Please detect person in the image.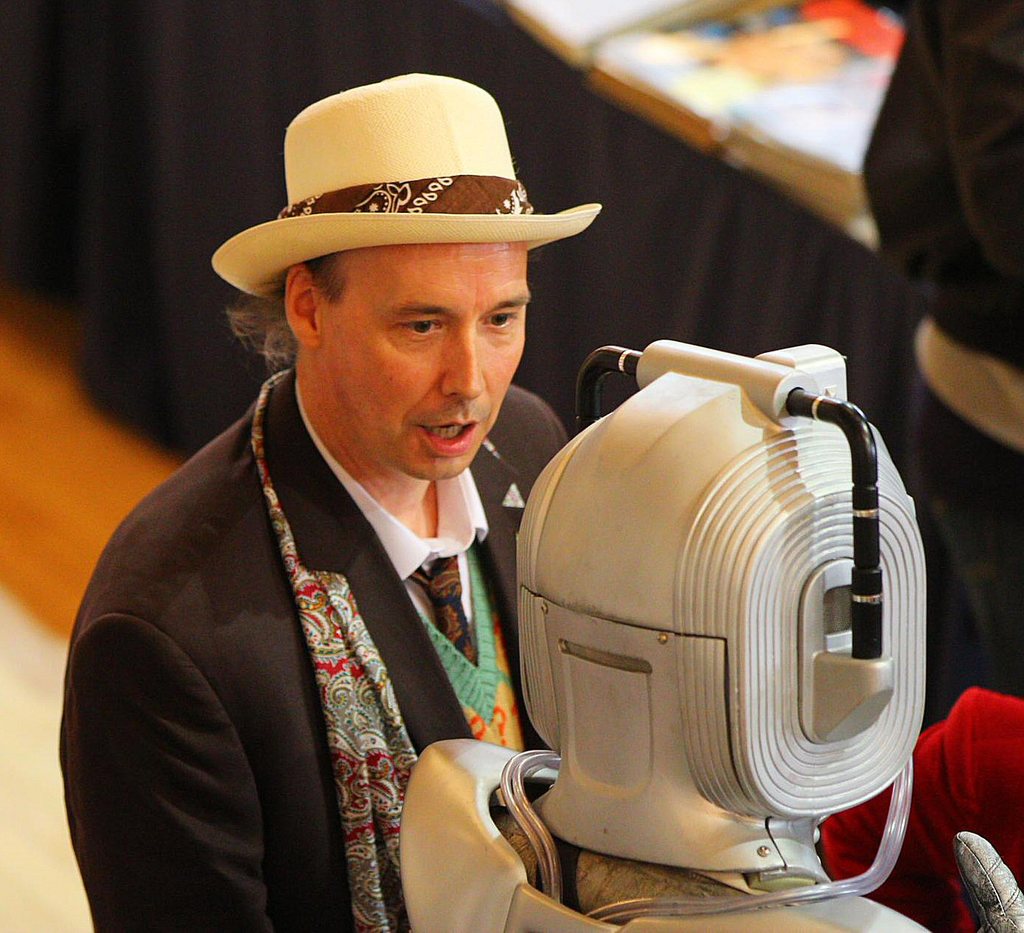
x1=852 y1=0 x2=1023 y2=731.
